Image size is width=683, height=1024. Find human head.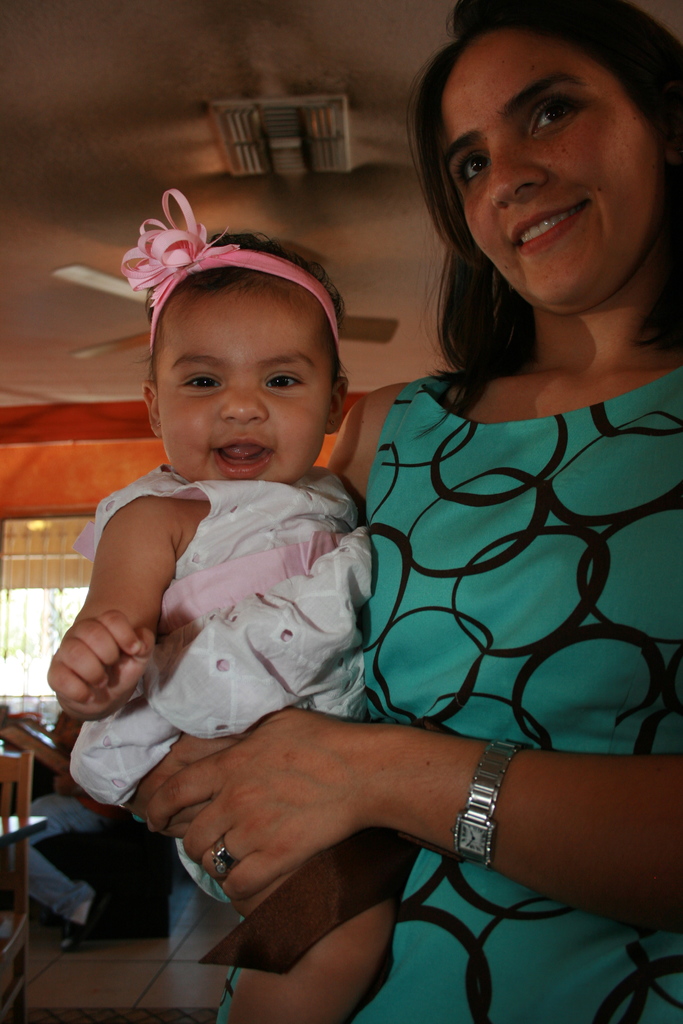
bbox=[149, 237, 361, 467].
